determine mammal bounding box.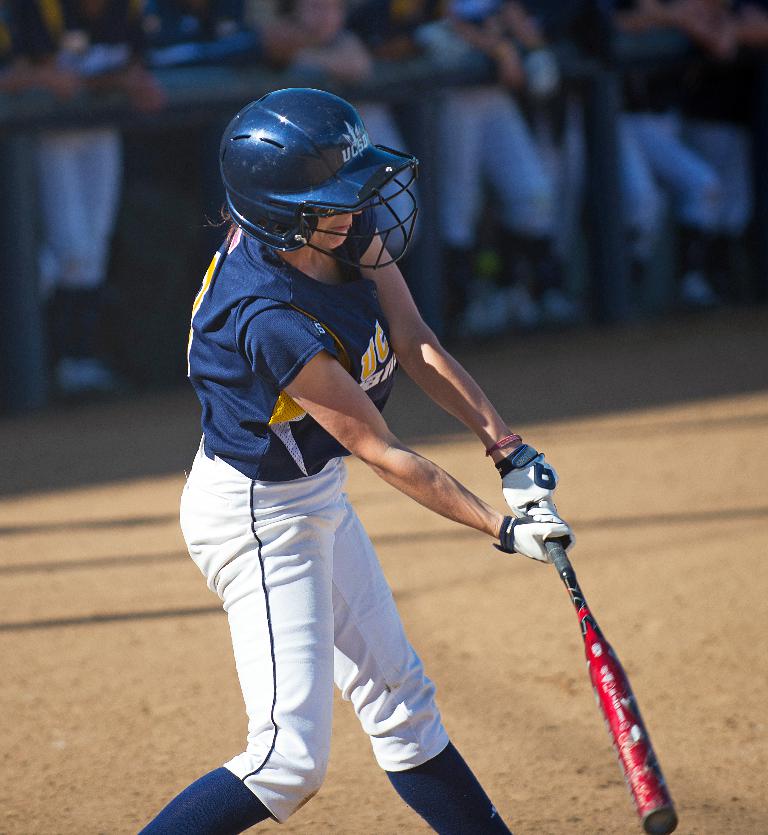
Determined: <region>147, 107, 469, 834</region>.
